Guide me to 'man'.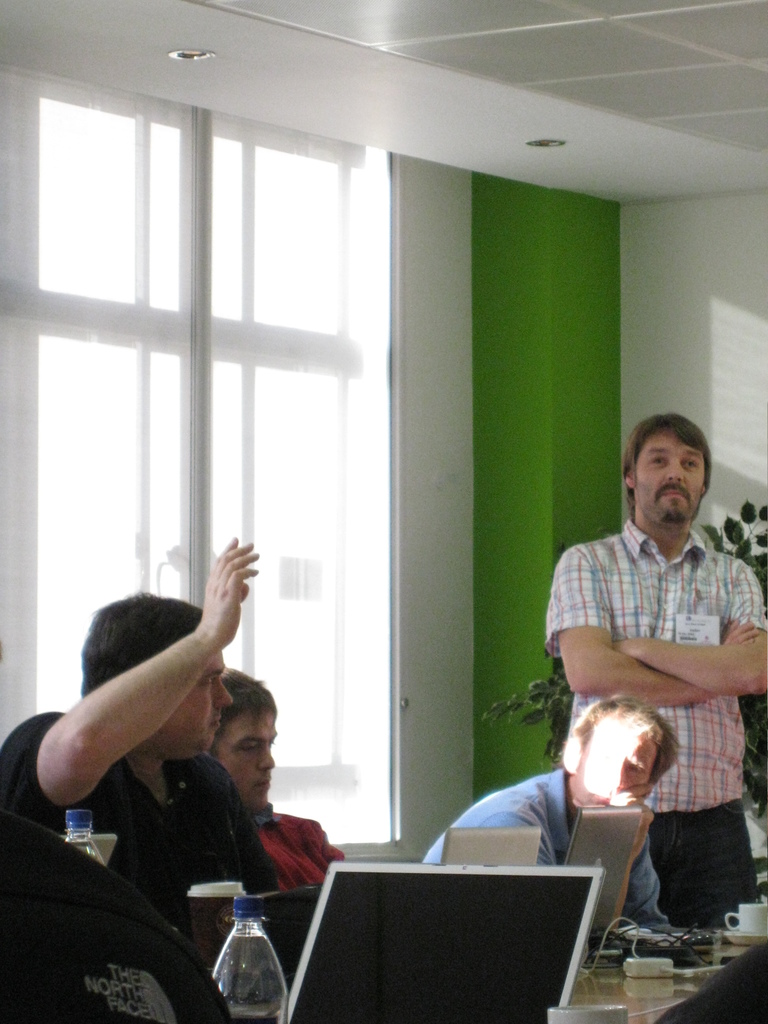
Guidance: [x1=424, y1=696, x2=672, y2=930].
